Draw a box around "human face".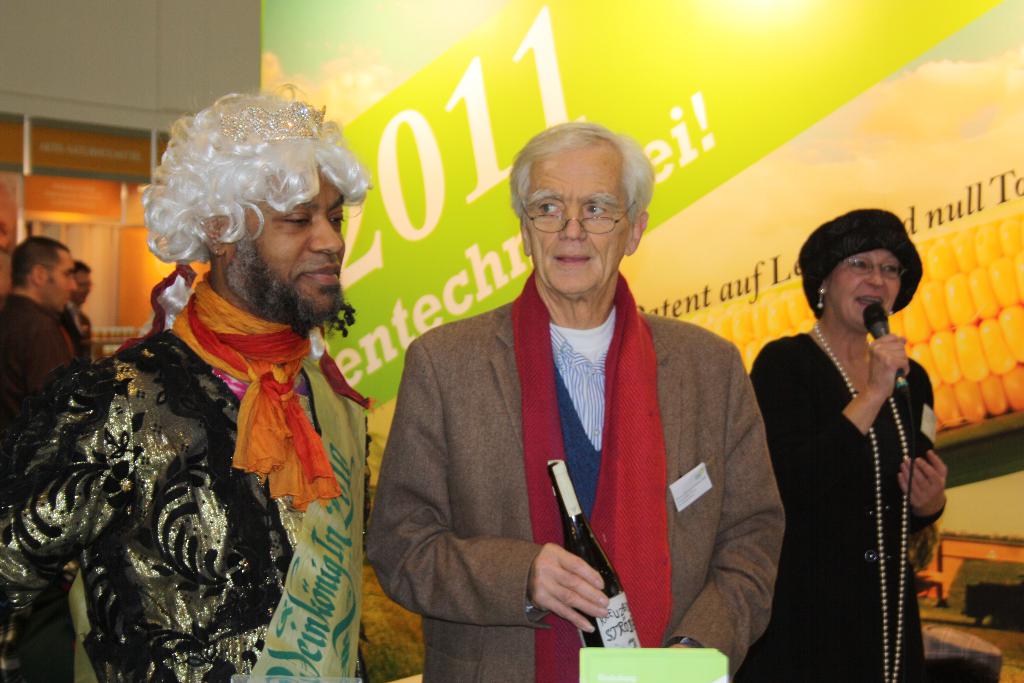
<box>830,247,904,327</box>.
